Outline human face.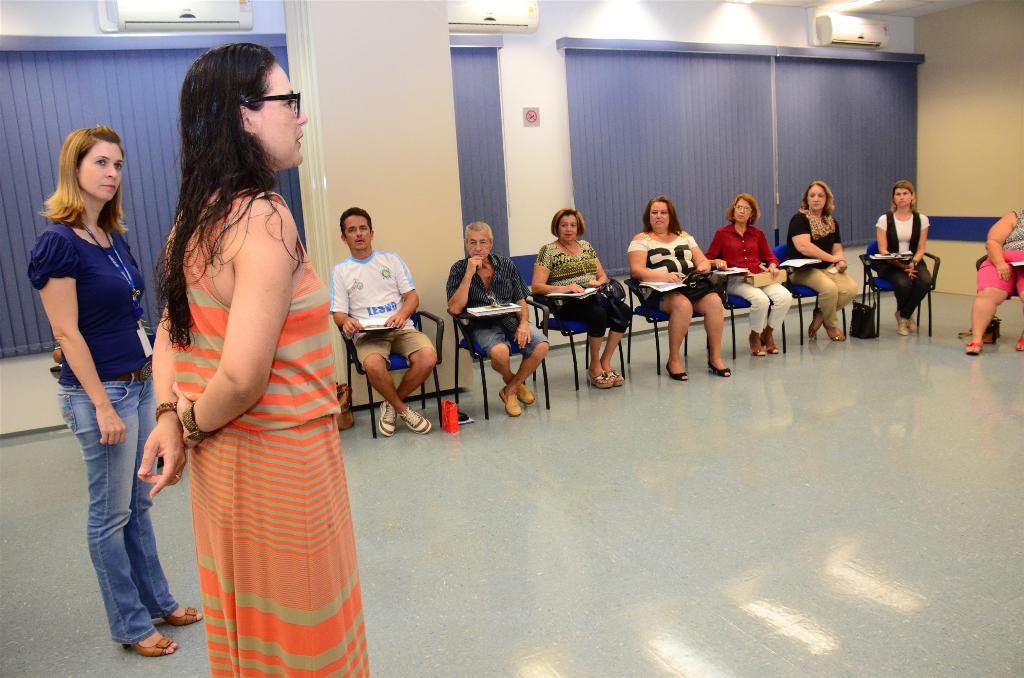
Outline: [left=891, top=192, right=913, bottom=213].
